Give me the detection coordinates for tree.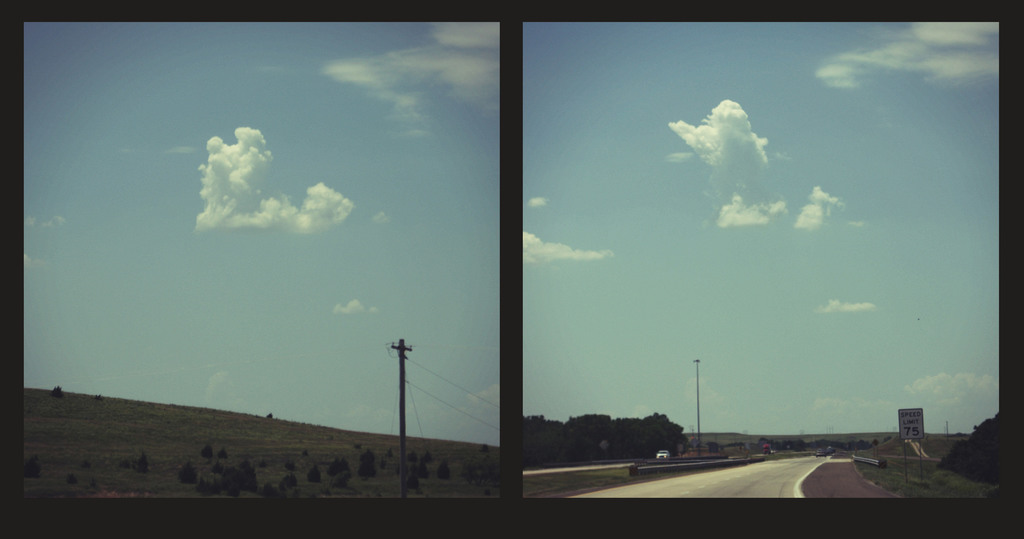
[x1=643, y1=409, x2=680, y2=463].
